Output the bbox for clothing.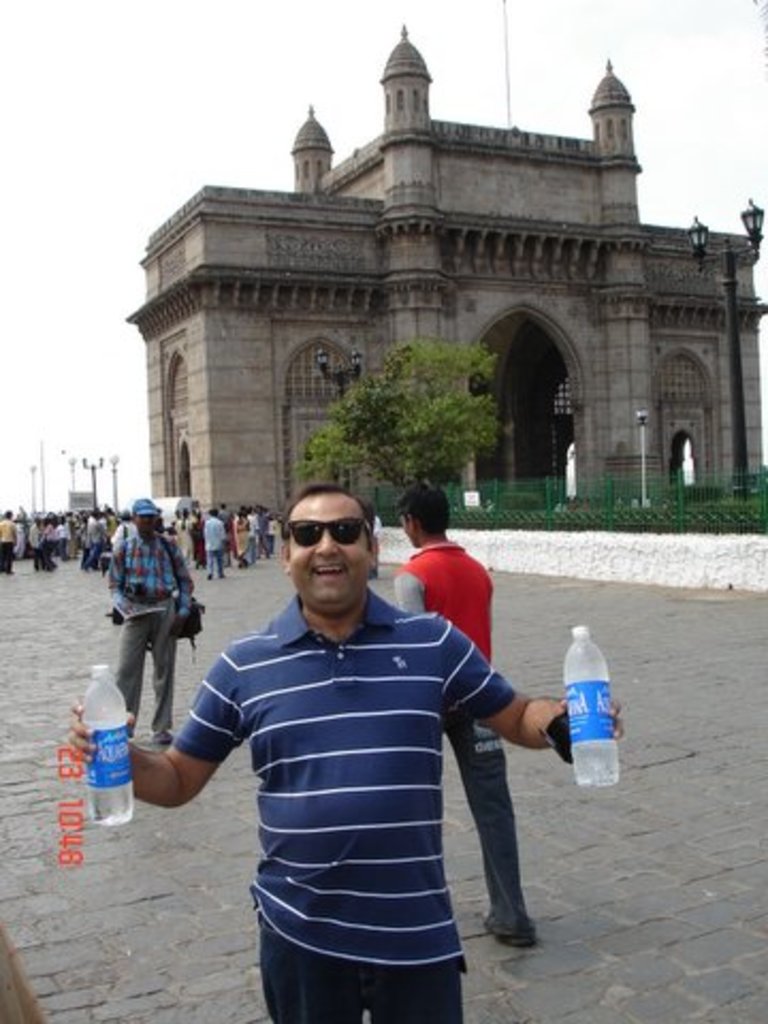
locate(92, 514, 107, 565).
